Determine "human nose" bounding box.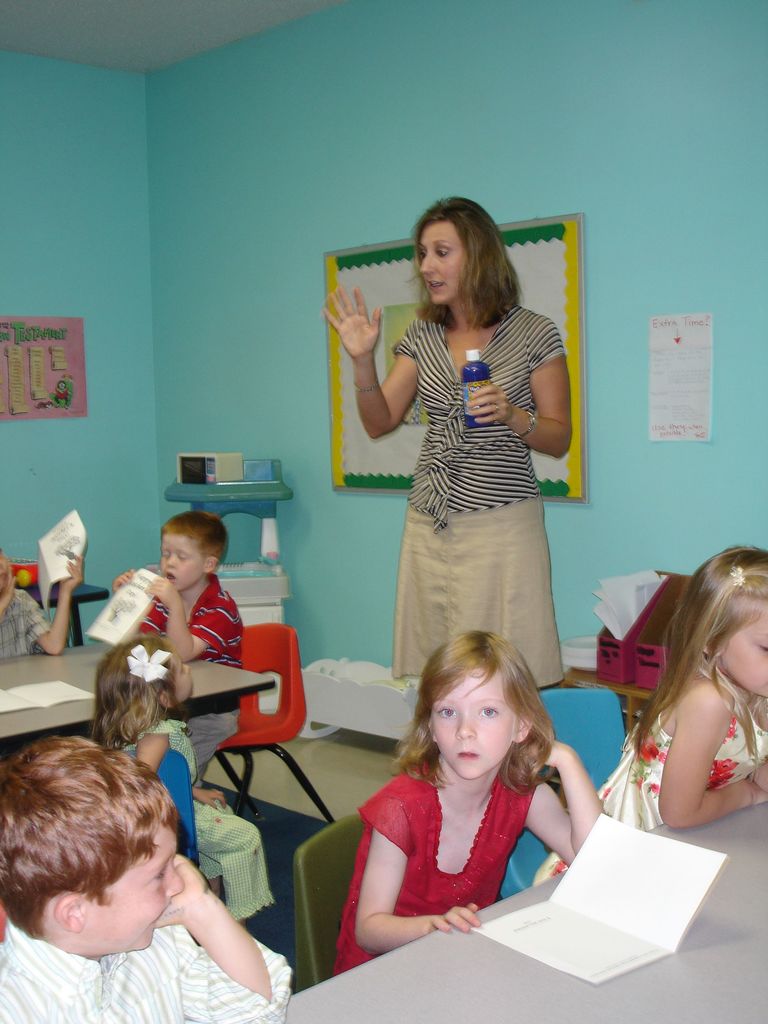
Determined: x1=181 y1=664 x2=190 y2=676.
